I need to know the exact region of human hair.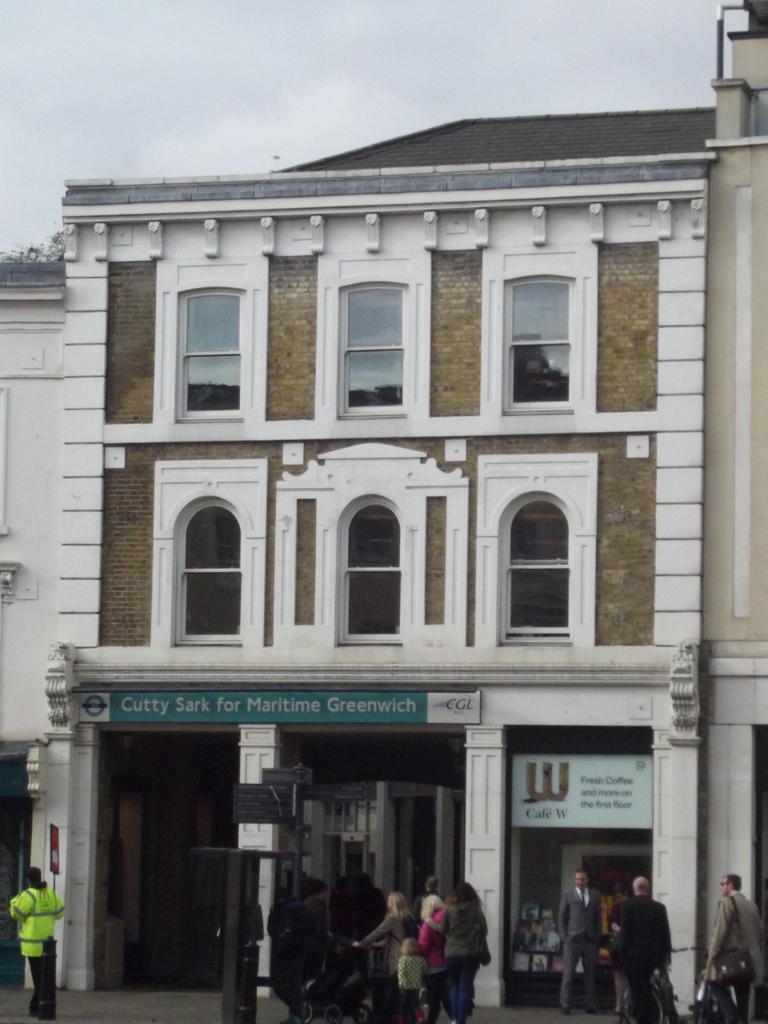
Region: x1=427 y1=877 x2=446 y2=888.
